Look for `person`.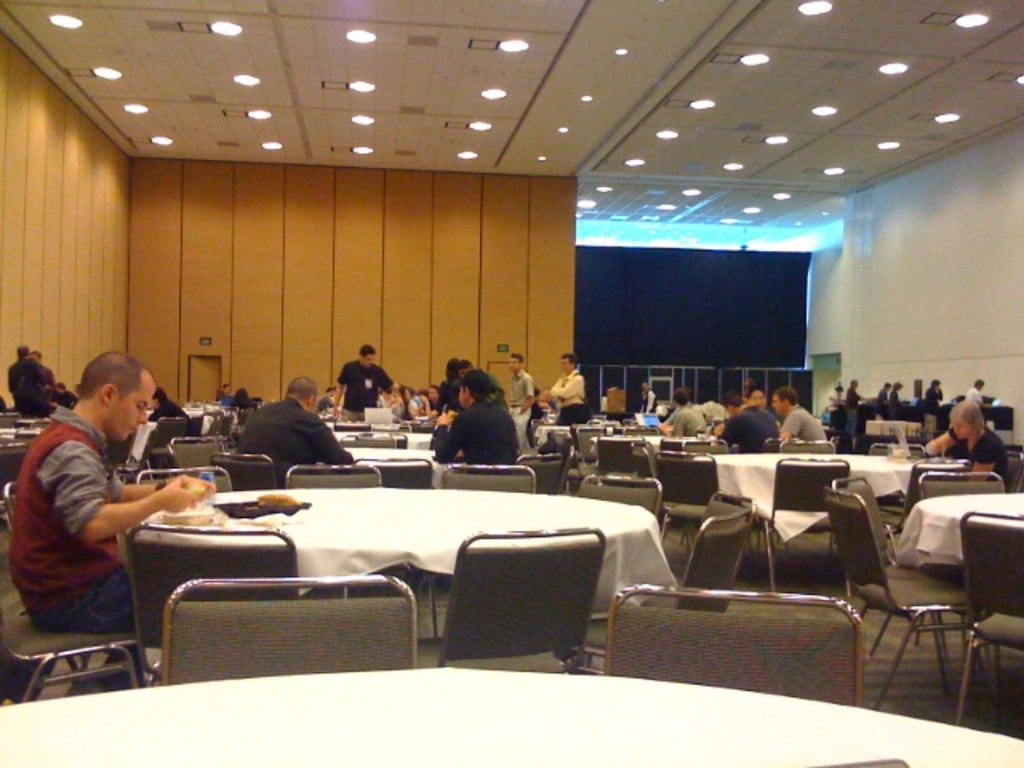
Found: left=13, top=339, right=186, bottom=688.
